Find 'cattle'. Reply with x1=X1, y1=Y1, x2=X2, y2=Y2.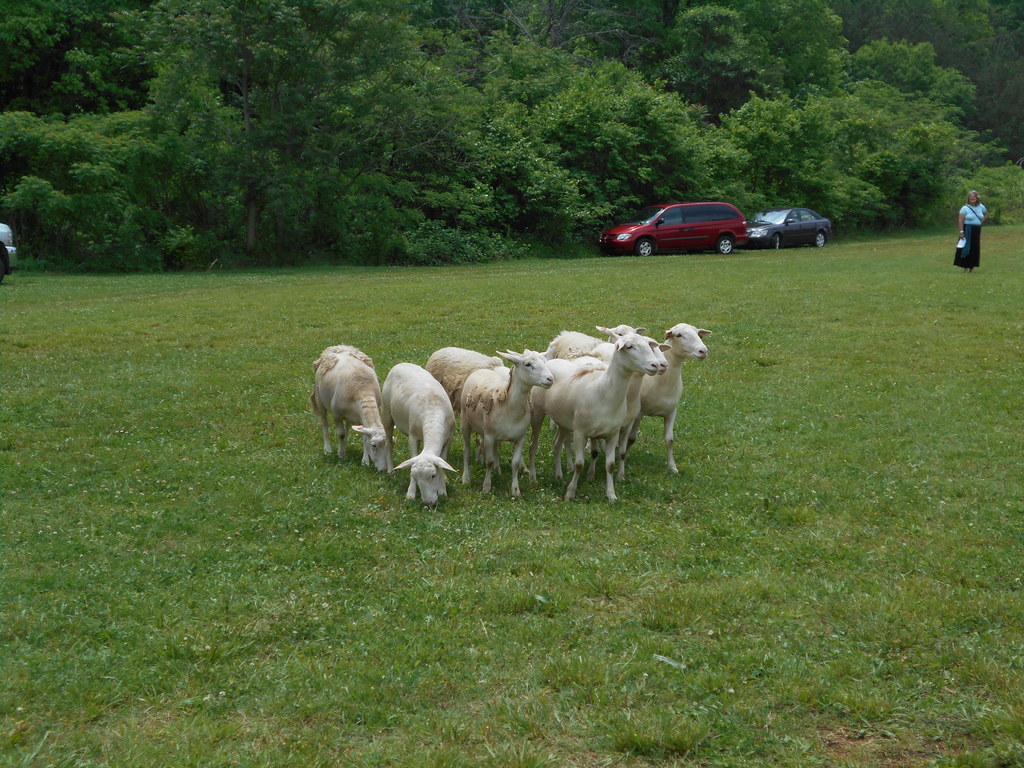
x1=626, y1=322, x2=712, y2=472.
